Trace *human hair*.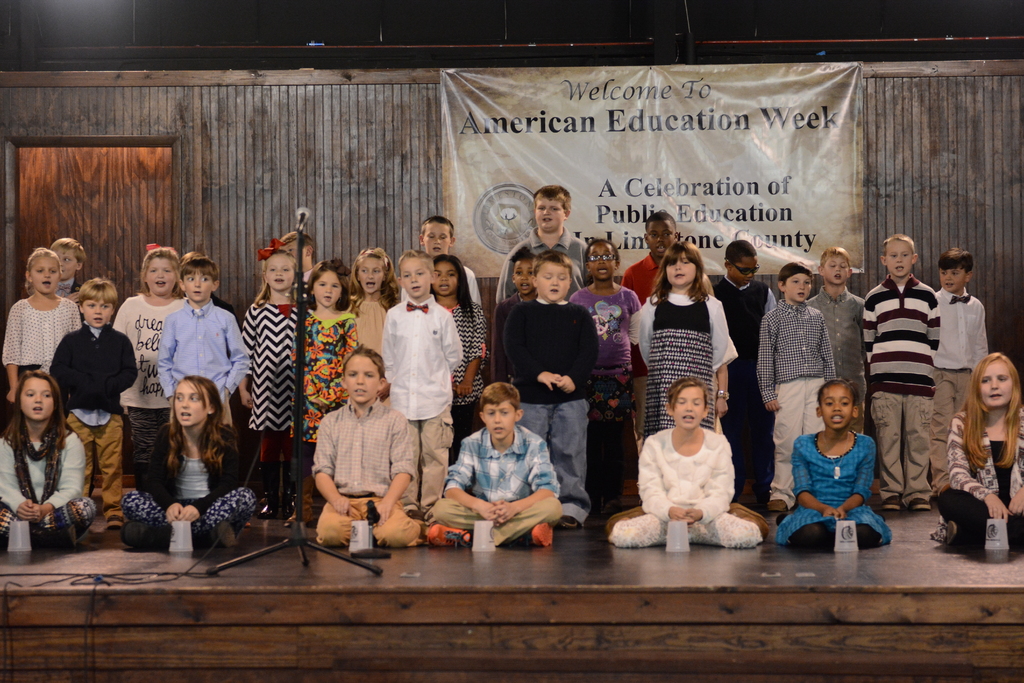
Traced to 883:231:913:256.
